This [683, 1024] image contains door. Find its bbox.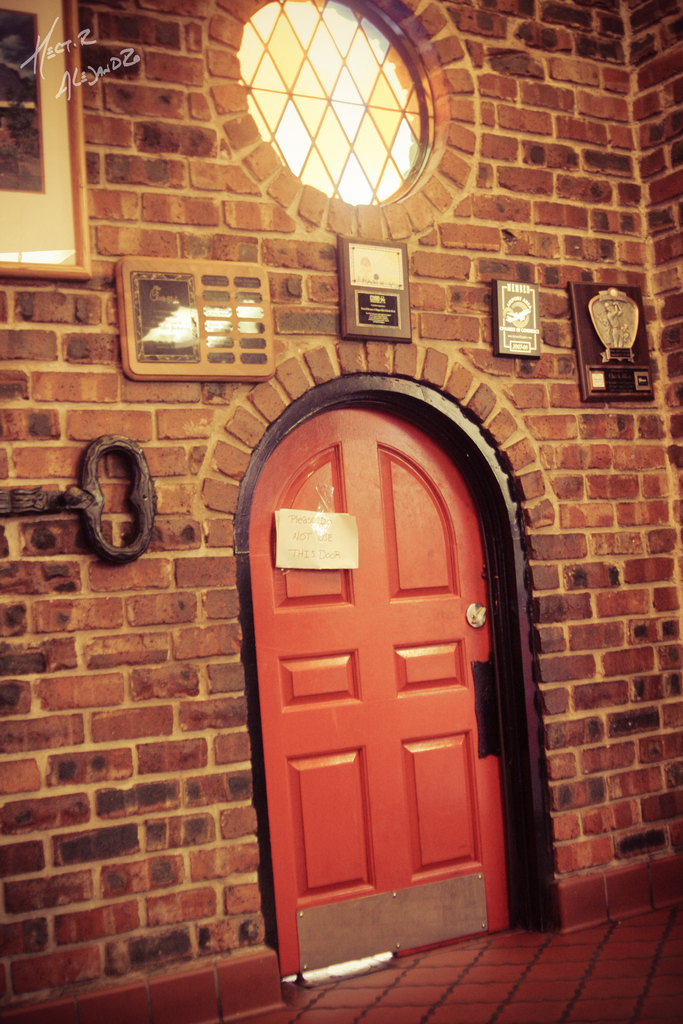
{"left": 242, "top": 417, "right": 512, "bottom": 982}.
